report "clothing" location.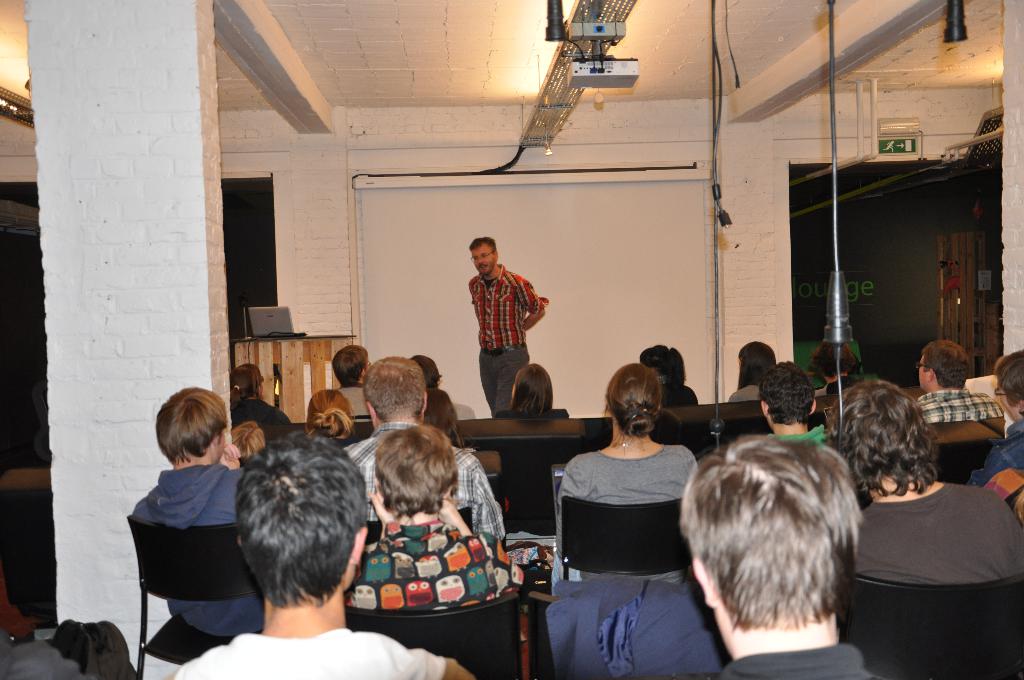
Report: {"x1": 351, "y1": 522, "x2": 524, "y2": 601}.
